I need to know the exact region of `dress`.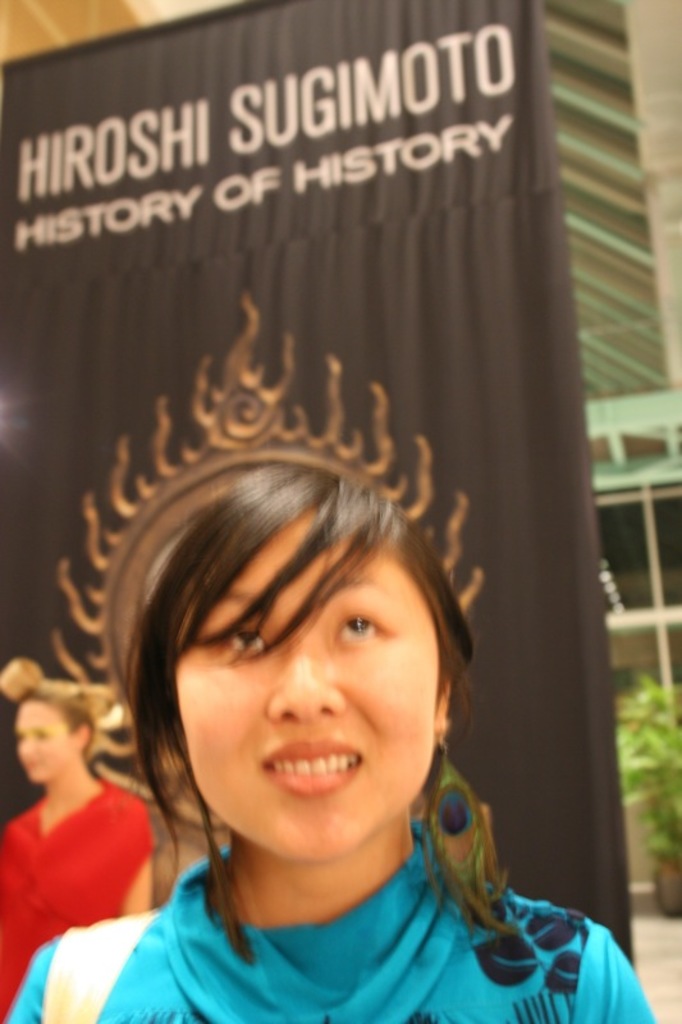
Region: bbox=(0, 774, 151, 1023).
